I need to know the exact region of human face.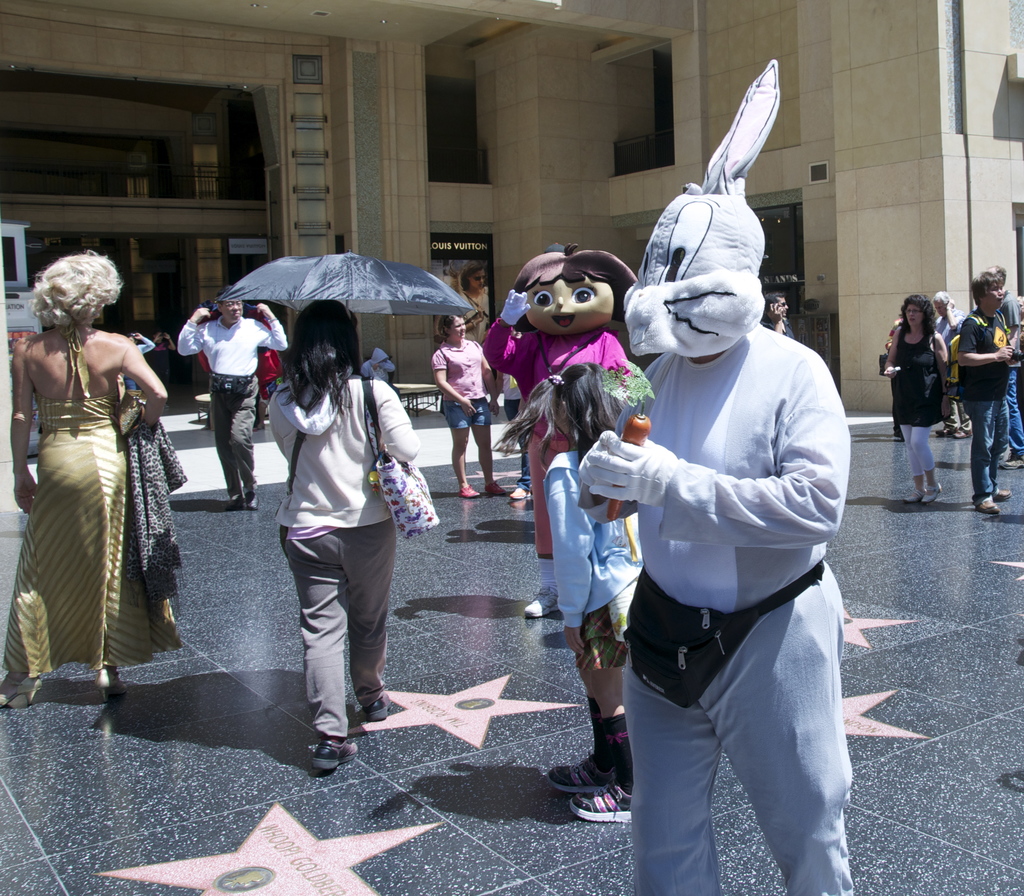
Region: (x1=527, y1=275, x2=612, y2=333).
